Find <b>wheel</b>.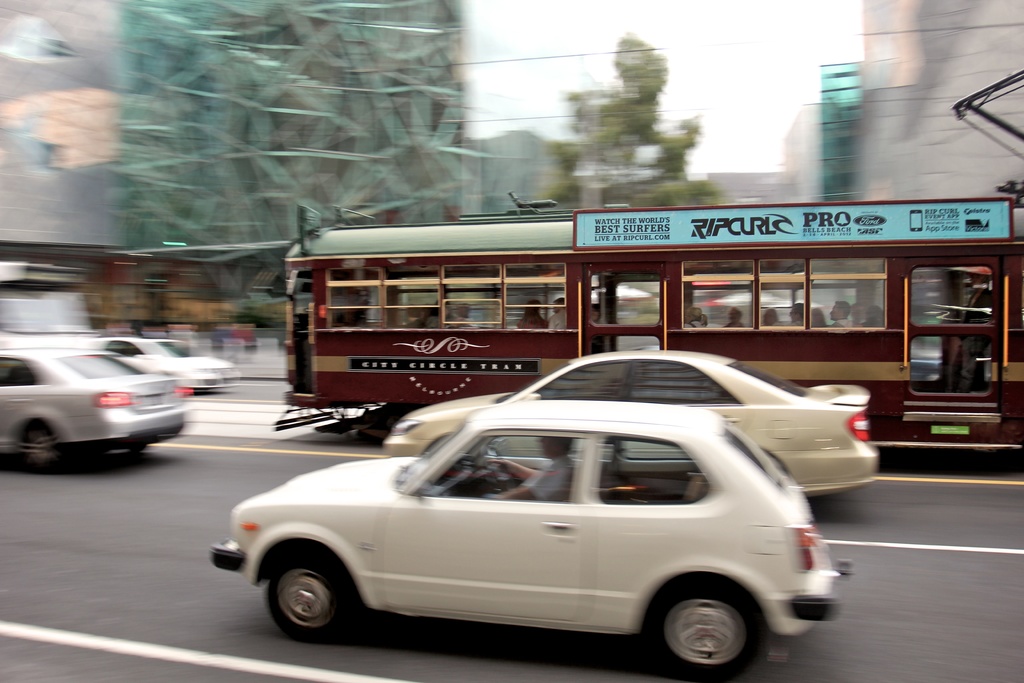
[x1=652, y1=579, x2=763, y2=680].
